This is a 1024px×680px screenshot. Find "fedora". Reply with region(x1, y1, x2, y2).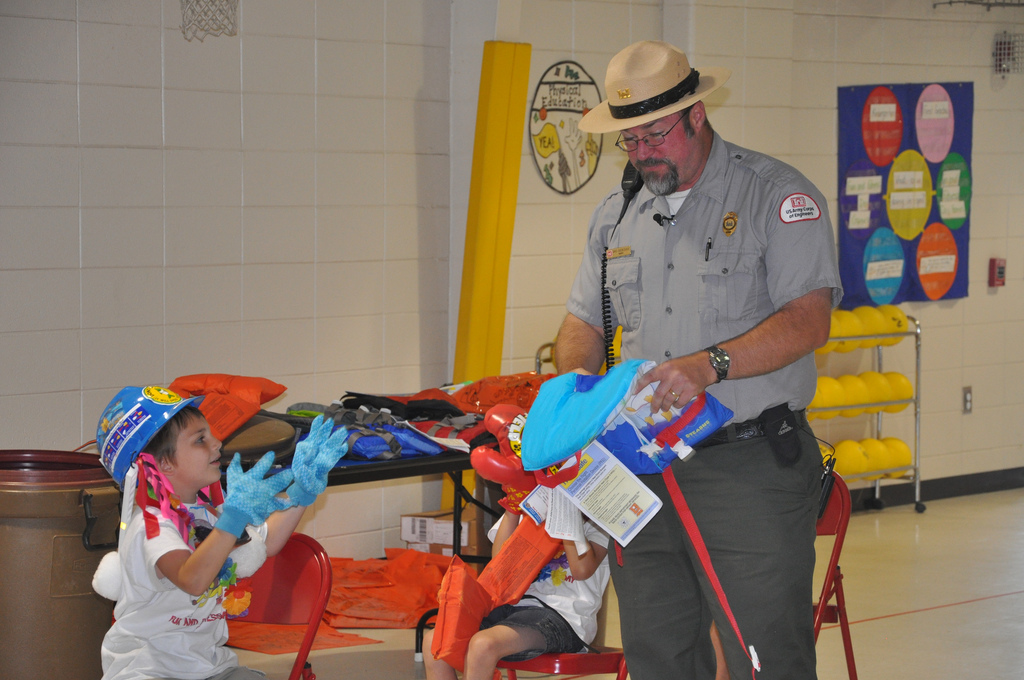
region(577, 36, 728, 133).
